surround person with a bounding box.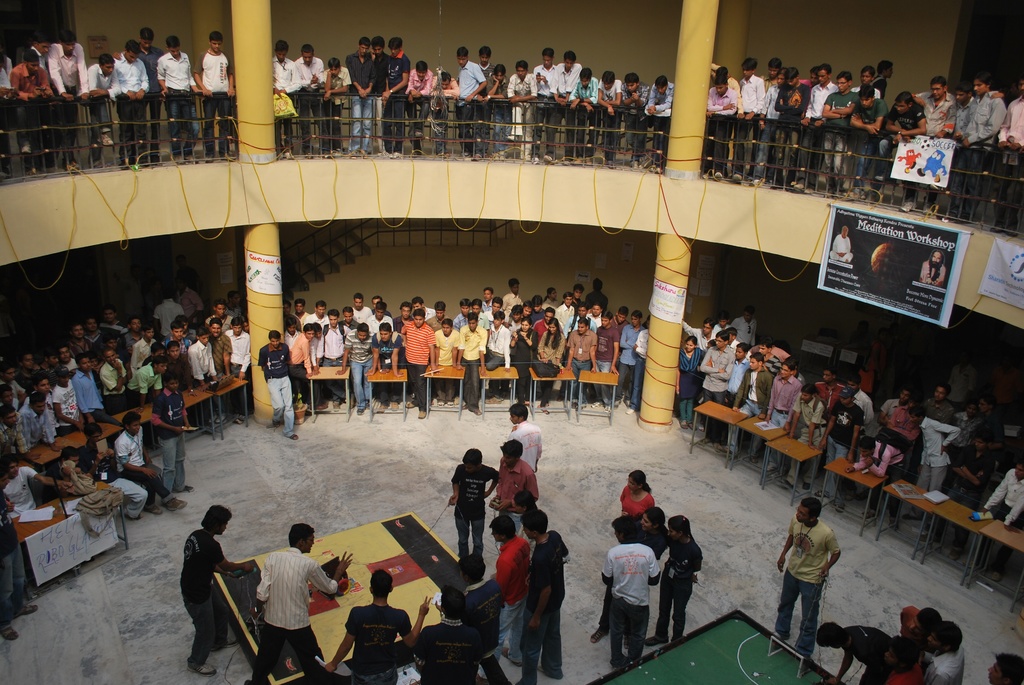
[947,88,970,219].
